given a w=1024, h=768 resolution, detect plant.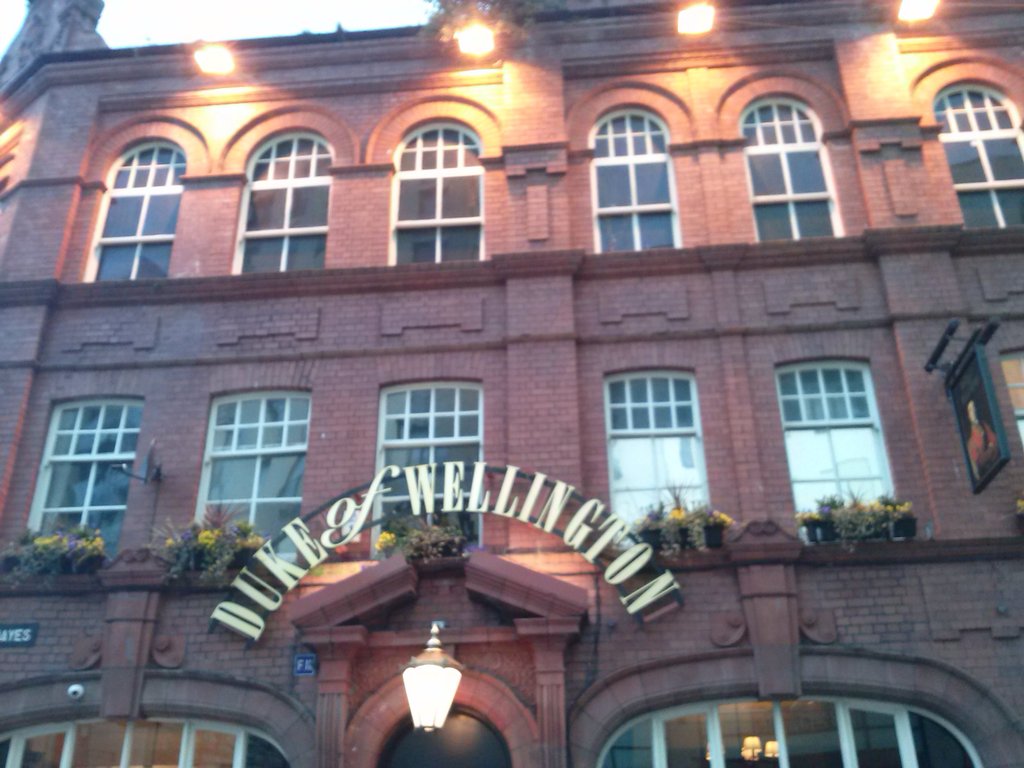
625 475 739 553.
